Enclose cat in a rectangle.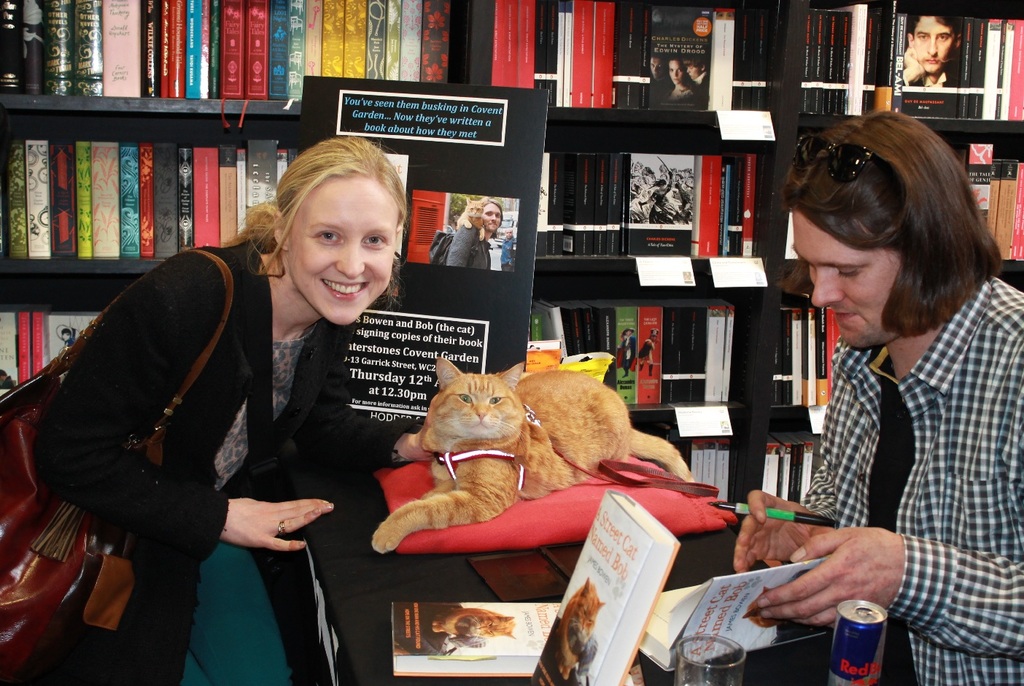
(430, 602, 516, 647).
